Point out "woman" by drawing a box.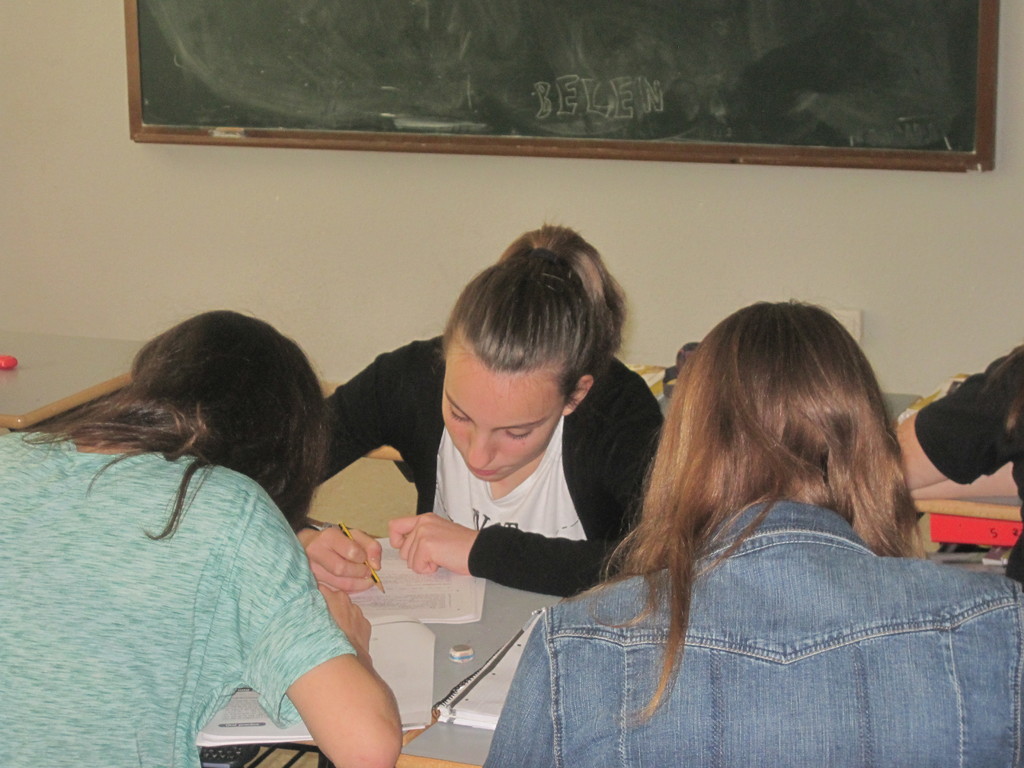
box(282, 221, 676, 591).
